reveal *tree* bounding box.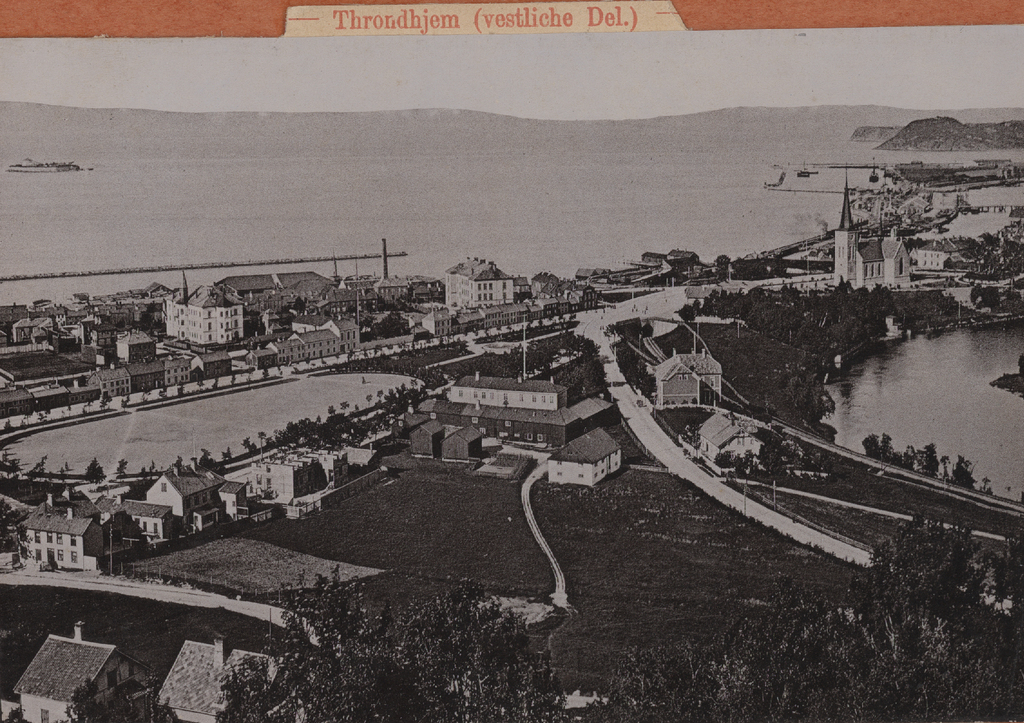
Revealed: locate(67, 669, 201, 722).
